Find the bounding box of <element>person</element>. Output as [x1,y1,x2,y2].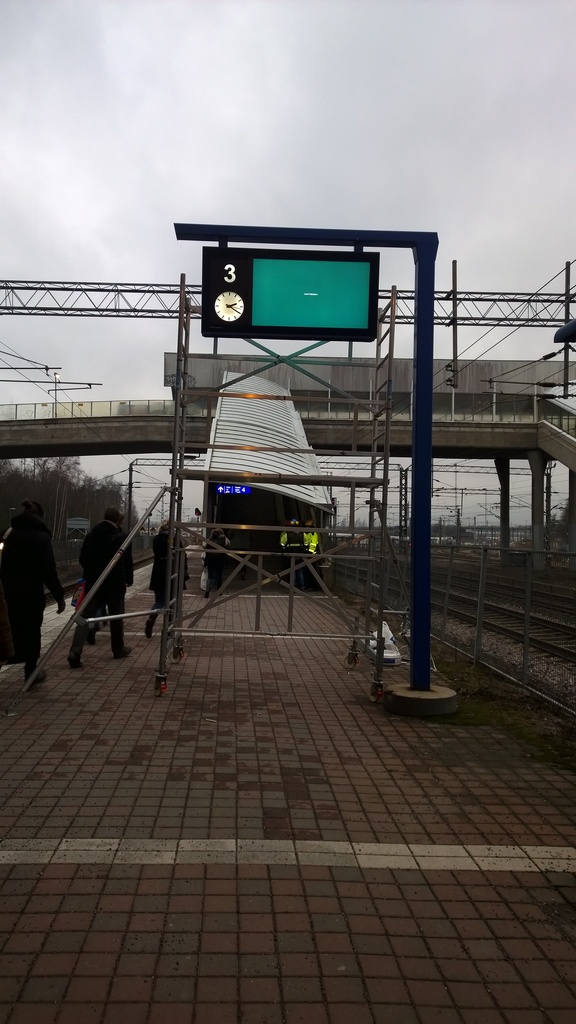
[4,488,50,655].
